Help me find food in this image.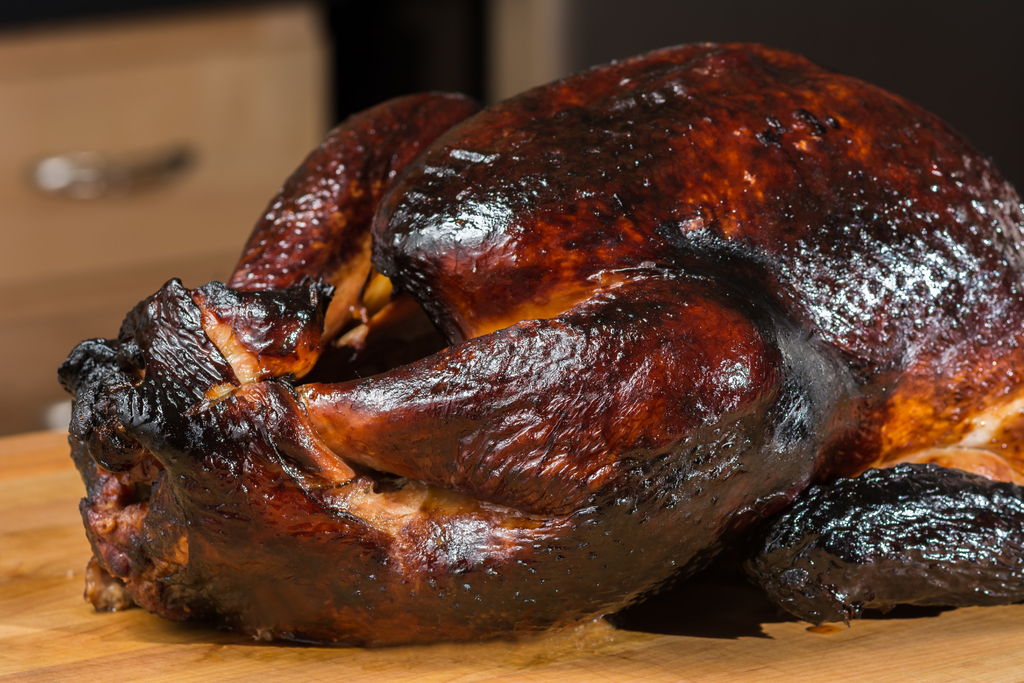
Found it: <region>57, 49, 1023, 641</region>.
